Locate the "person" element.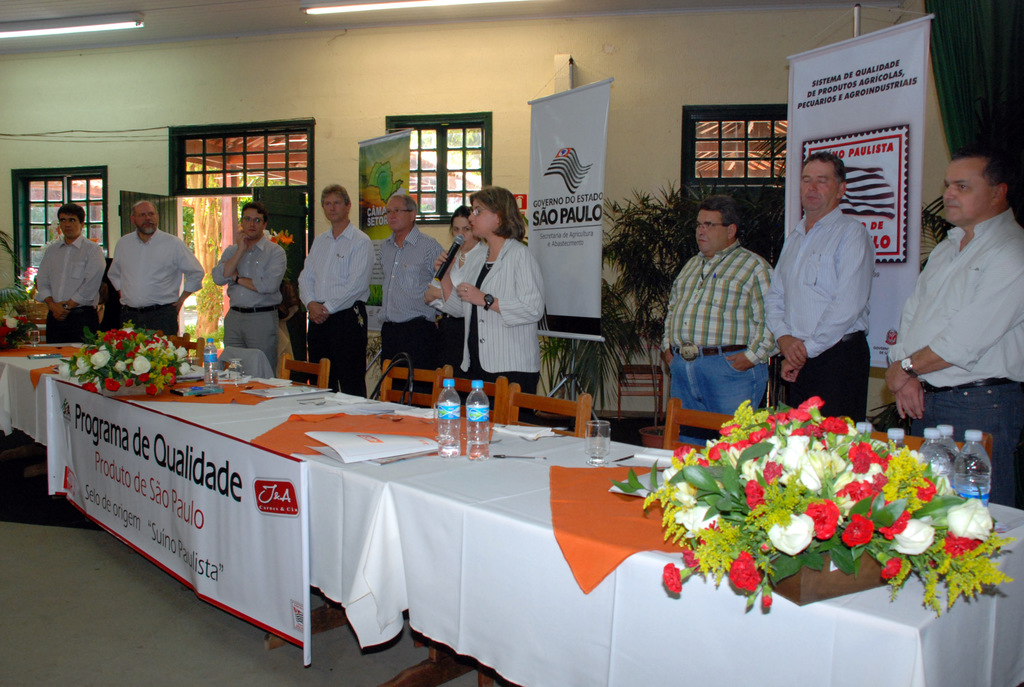
Element bbox: (884, 144, 1023, 506).
